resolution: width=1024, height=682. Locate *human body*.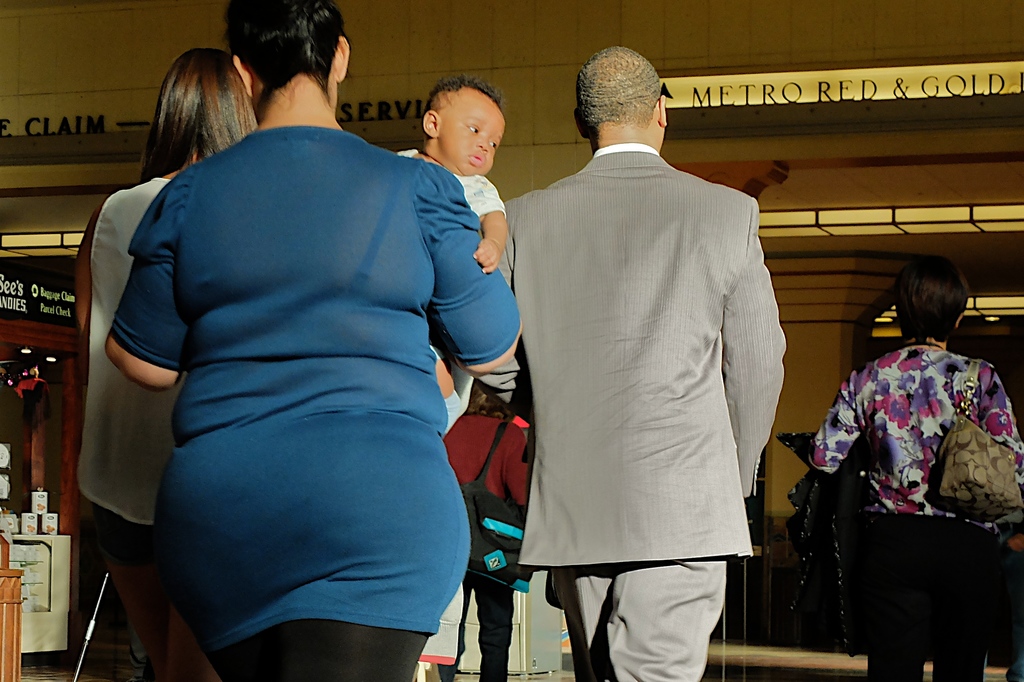
[left=65, top=41, right=259, bottom=681].
